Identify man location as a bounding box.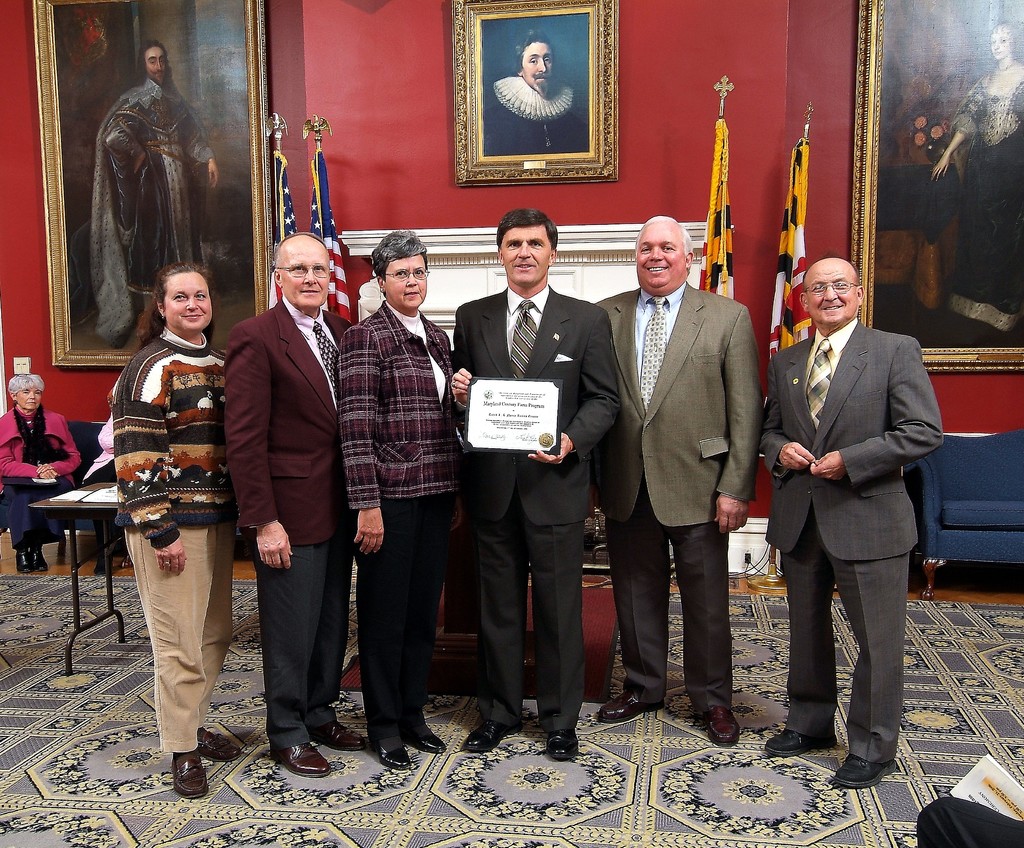
pyautogui.locateOnScreen(481, 32, 589, 153).
